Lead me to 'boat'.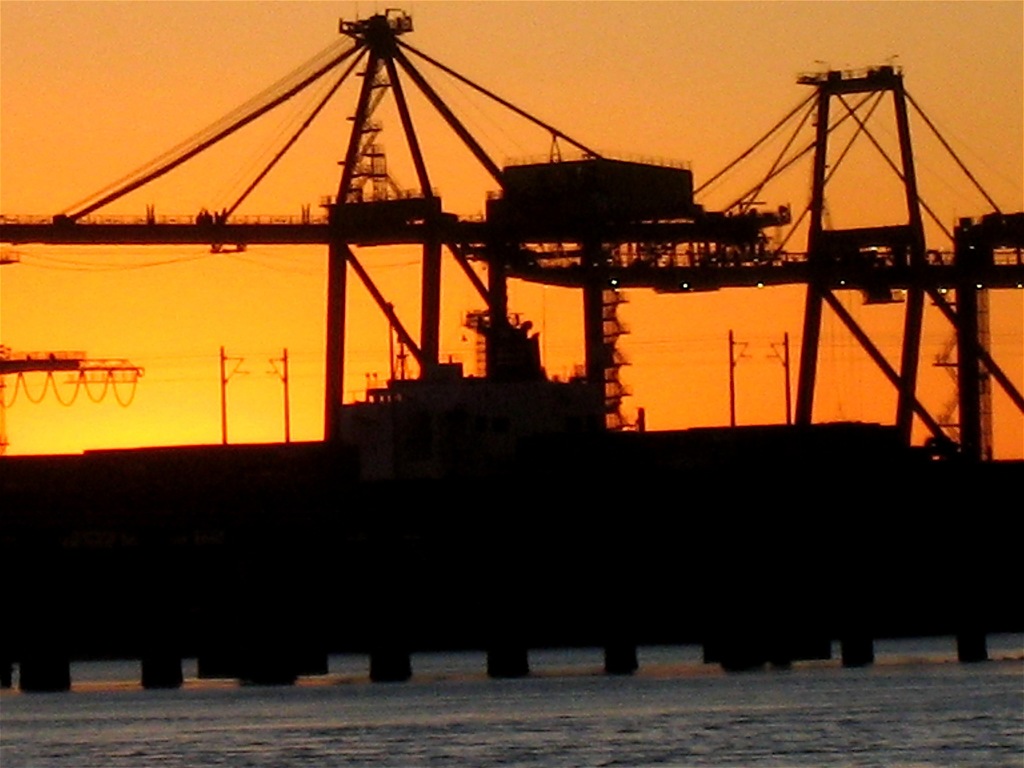
Lead to crop(326, 229, 604, 450).
